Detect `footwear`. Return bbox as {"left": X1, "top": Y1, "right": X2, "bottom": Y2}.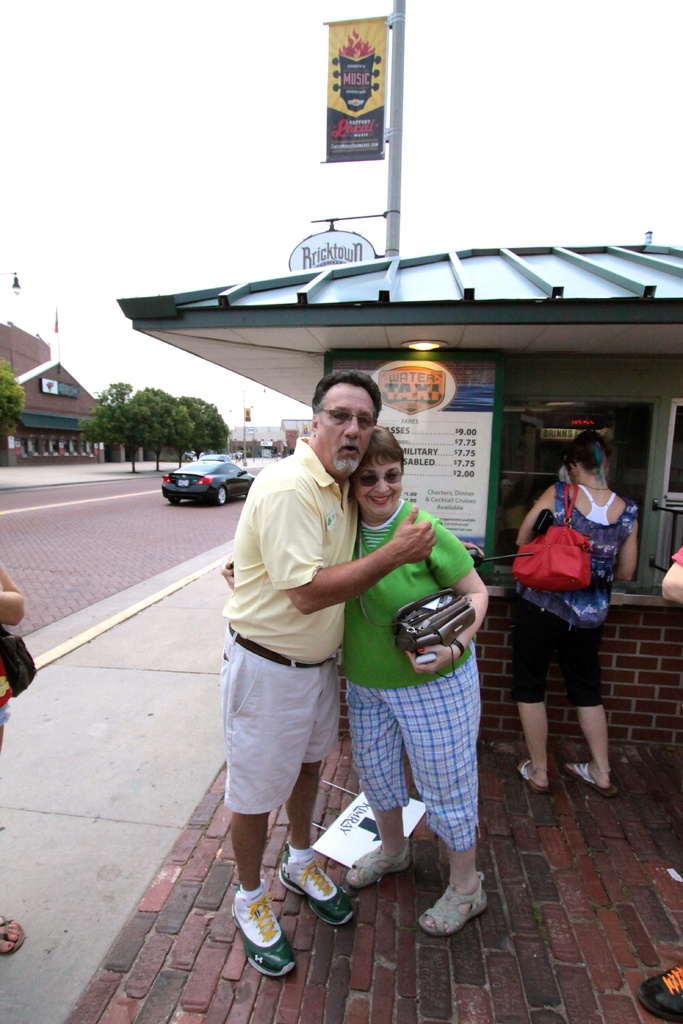
{"left": 0, "top": 909, "right": 30, "bottom": 966}.
